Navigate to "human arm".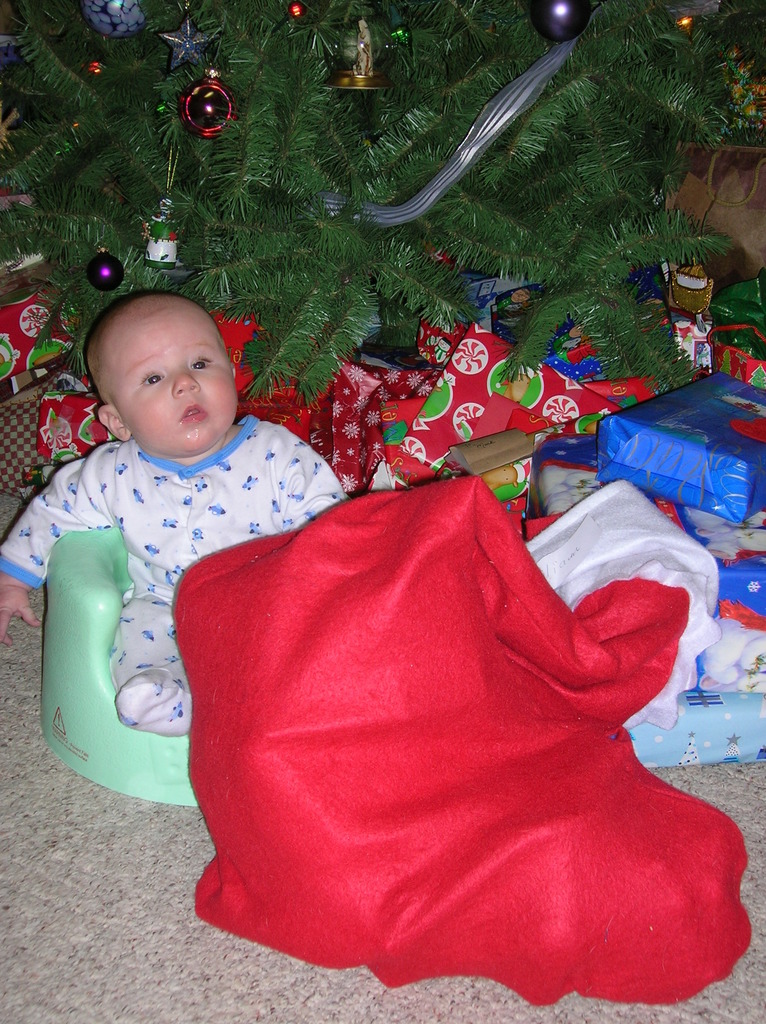
Navigation target: left=288, top=428, right=346, bottom=529.
